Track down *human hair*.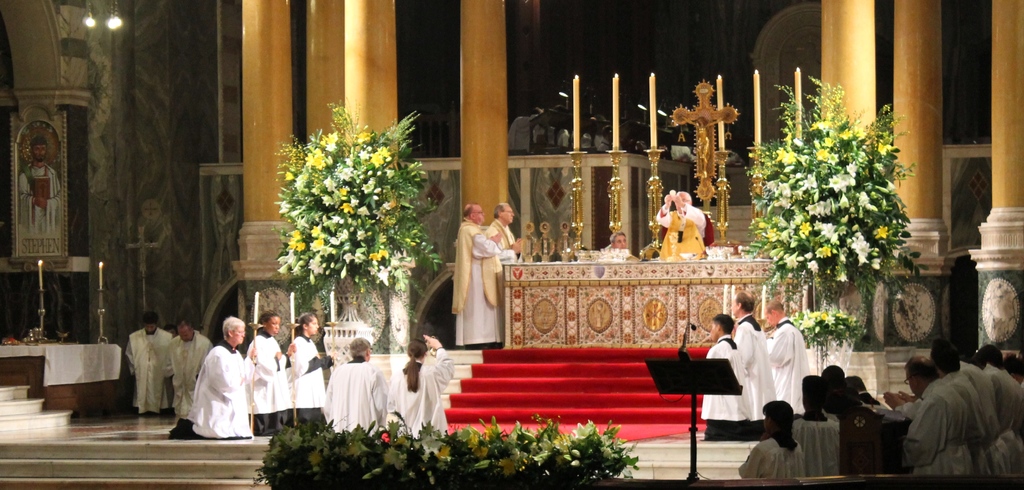
Tracked to x1=493, y1=202, x2=509, y2=218.
